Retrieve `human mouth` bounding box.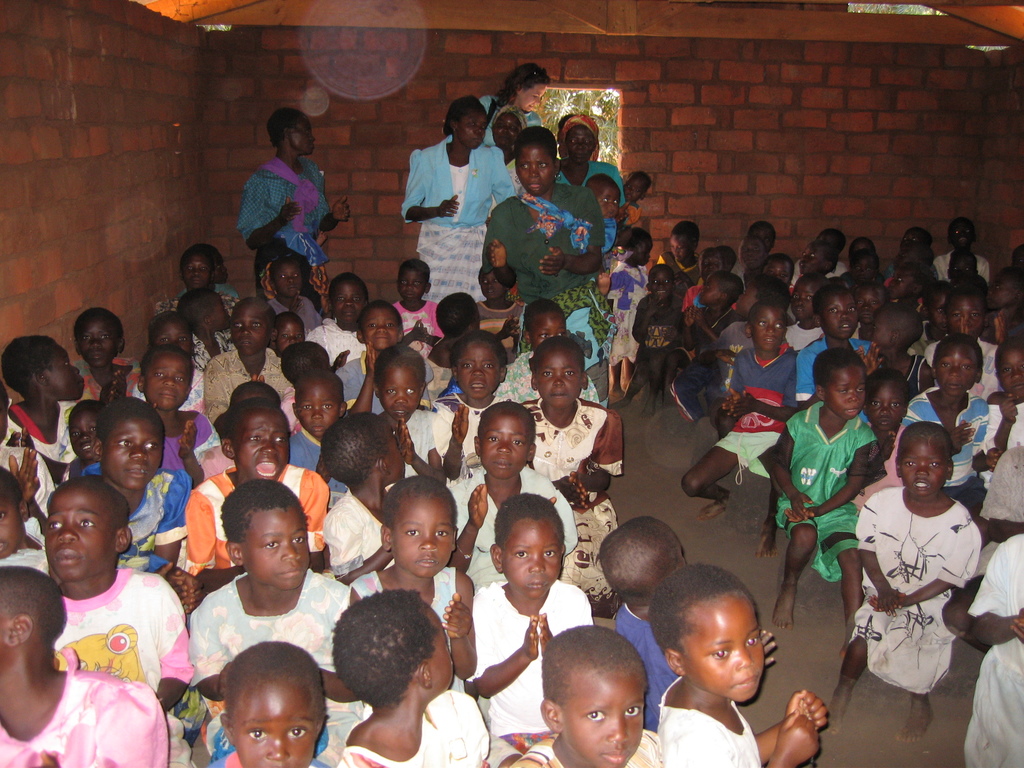
Bounding box: [x1=277, y1=563, x2=304, y2=580].
